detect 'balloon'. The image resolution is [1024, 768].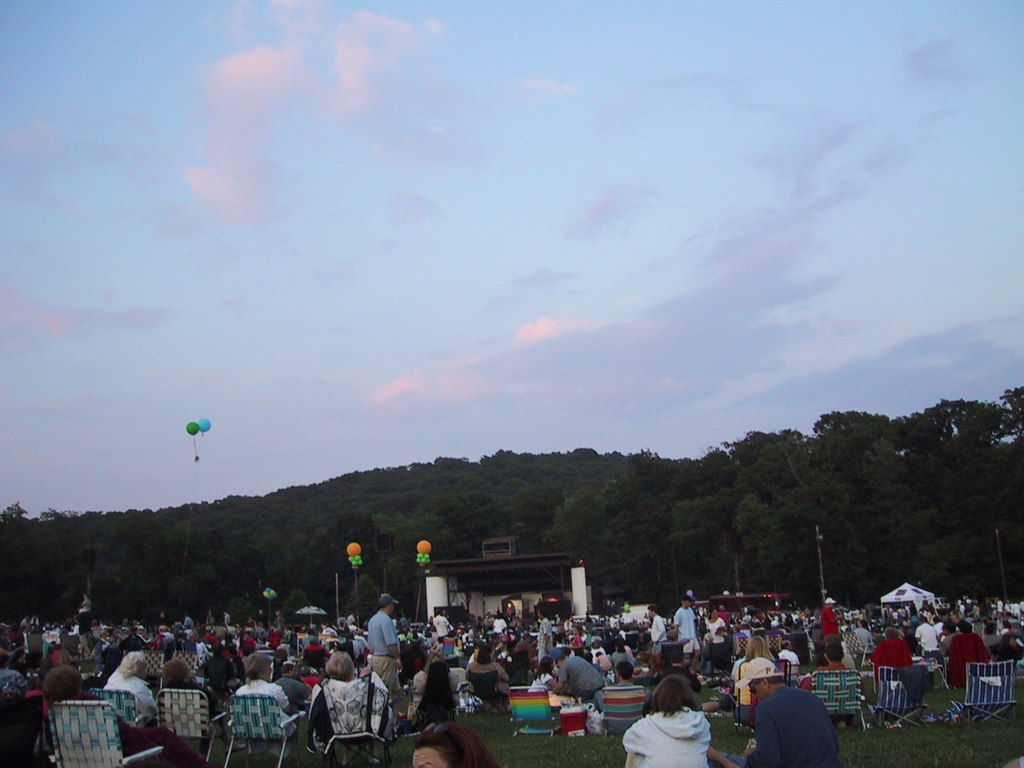
pyautogui.locateOnScreen(184, 422, 196, 437).
